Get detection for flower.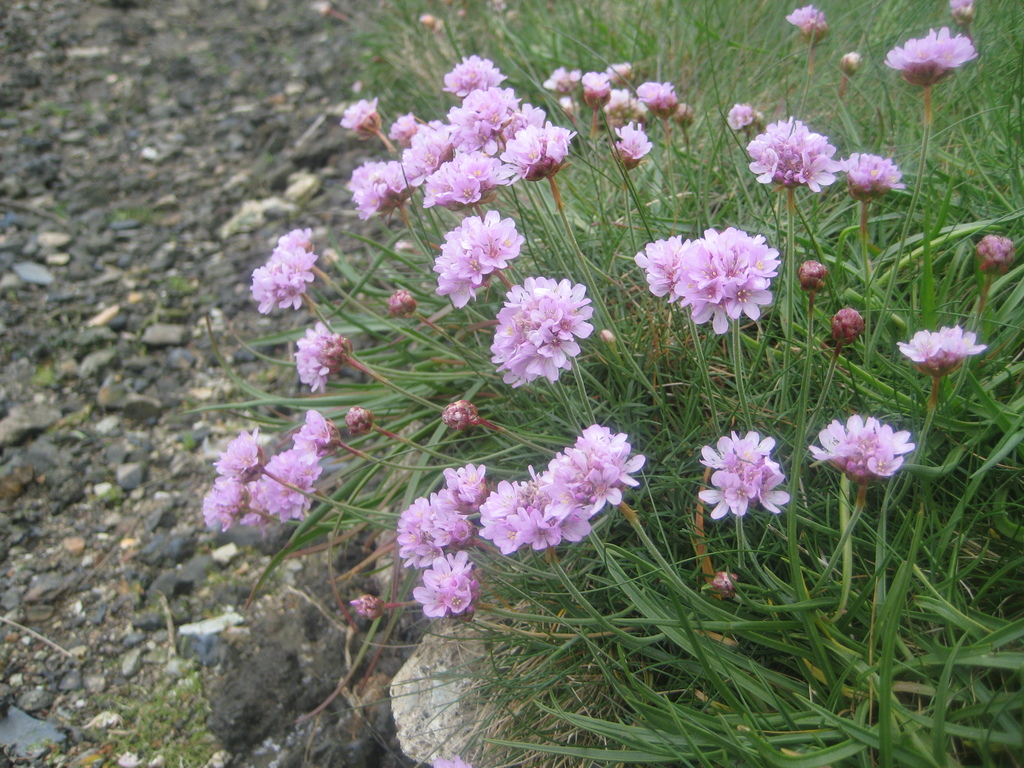
Detection: <bbox>690, 430, 788, 517</bbox>.
